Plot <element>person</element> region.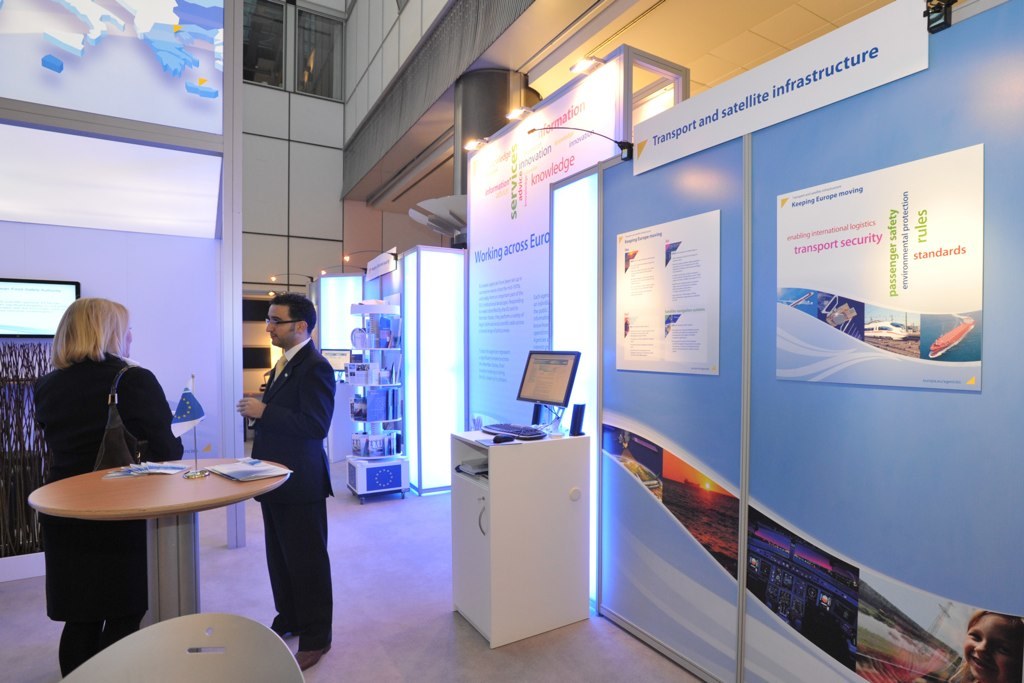
Plotted at [left=32, top=299, right=184, bottom=674].
